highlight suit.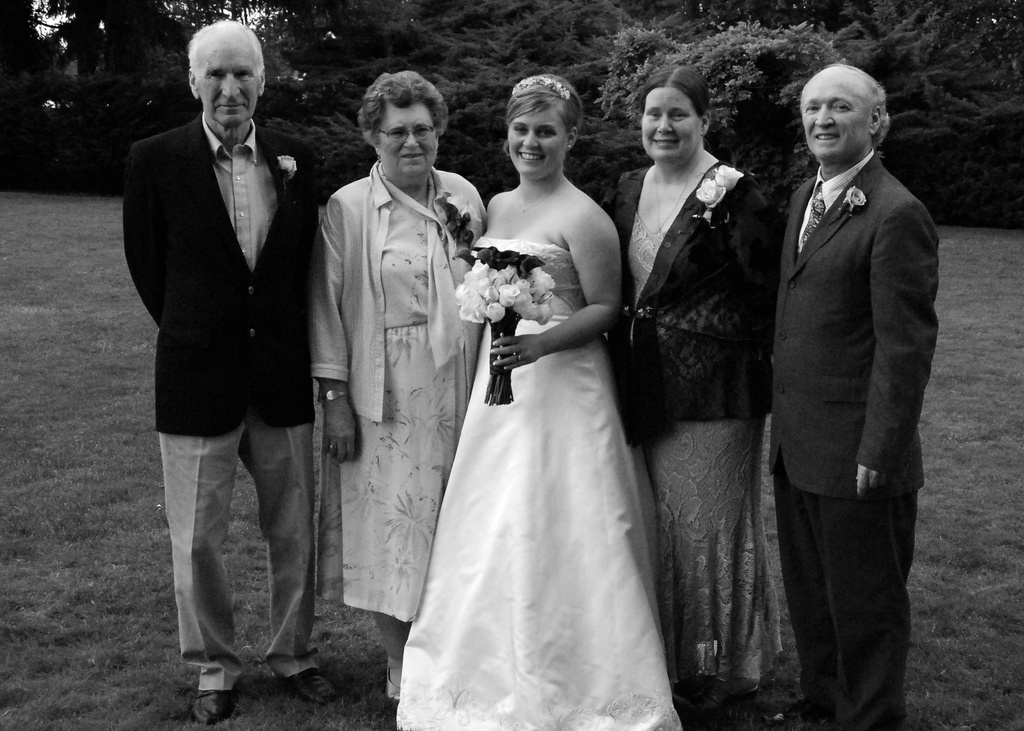
Highlighted region: (left=611, top=163, right=772, bottom=449).
